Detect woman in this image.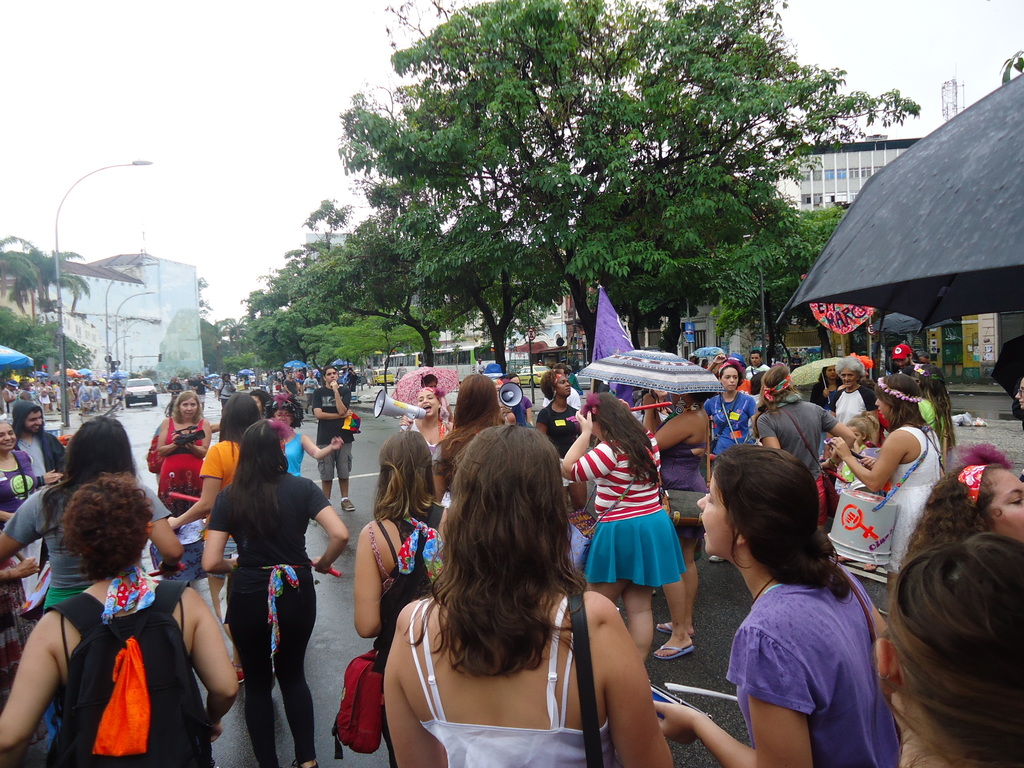
Detection: (x1=382, y1=424, x2=671, y2=767).
